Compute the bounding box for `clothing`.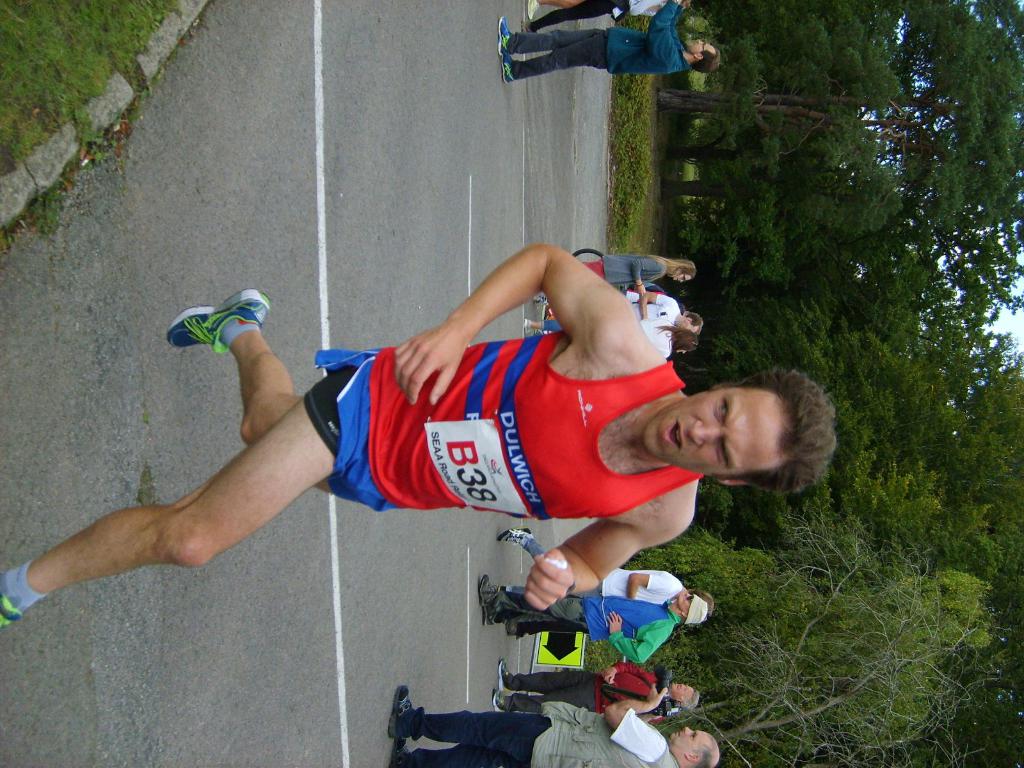
Rect(305, 324, 700, 520).
